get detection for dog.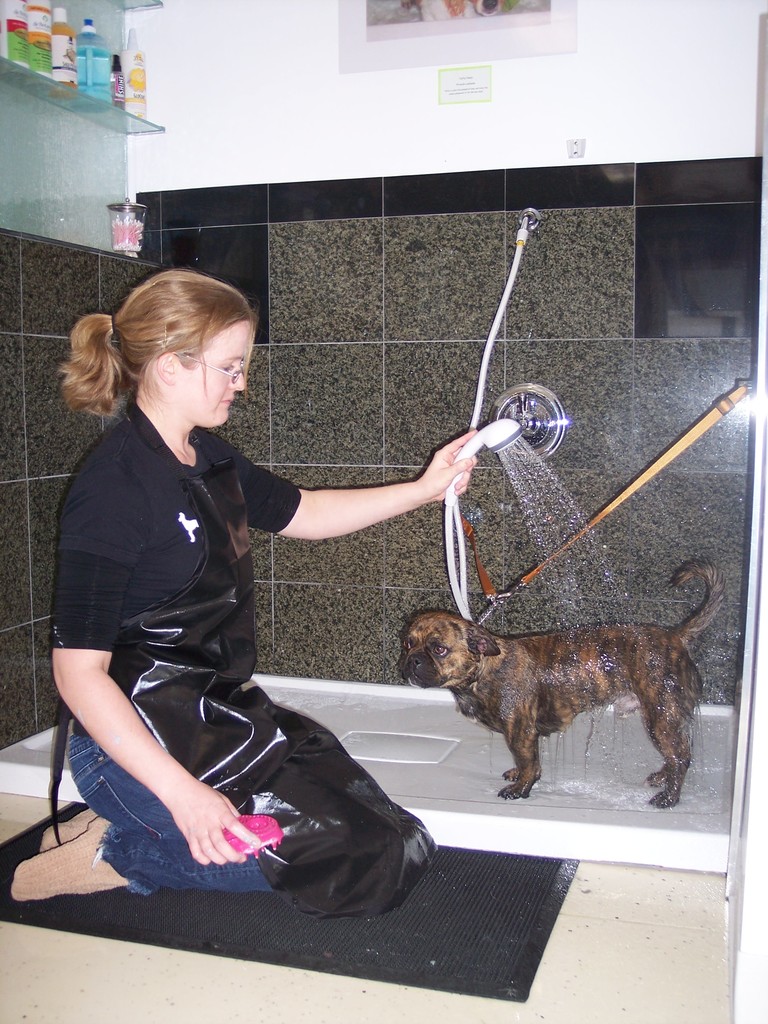
Detection: select_region(396, 559, 732, 813).
